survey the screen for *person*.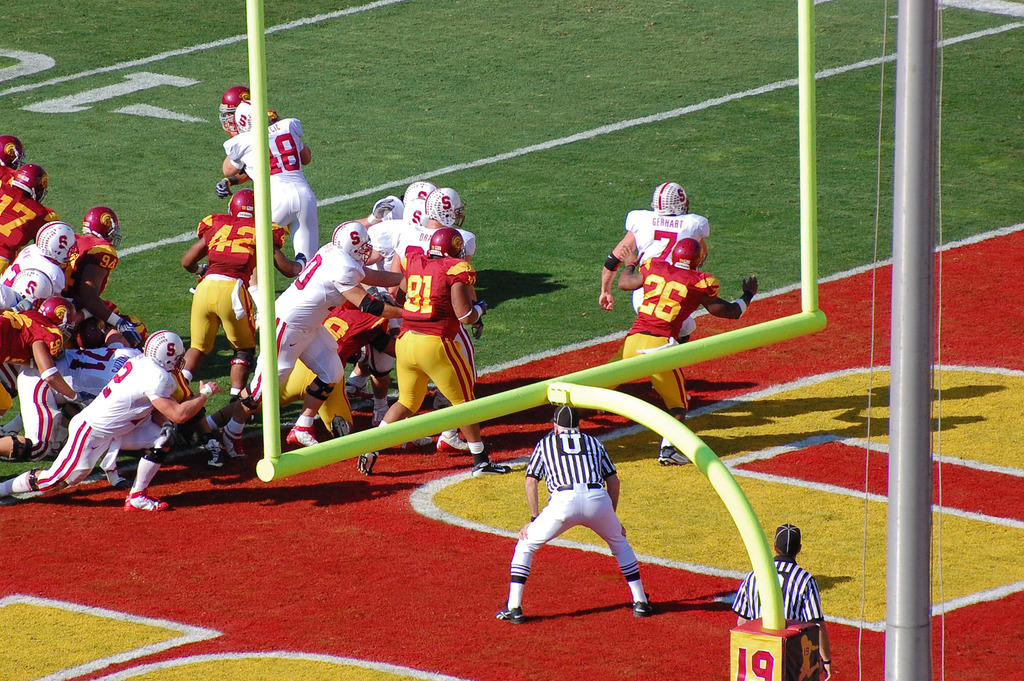
Survey found: {"left": 222, "top": 95, "right": 323, "bottom": 265}.
